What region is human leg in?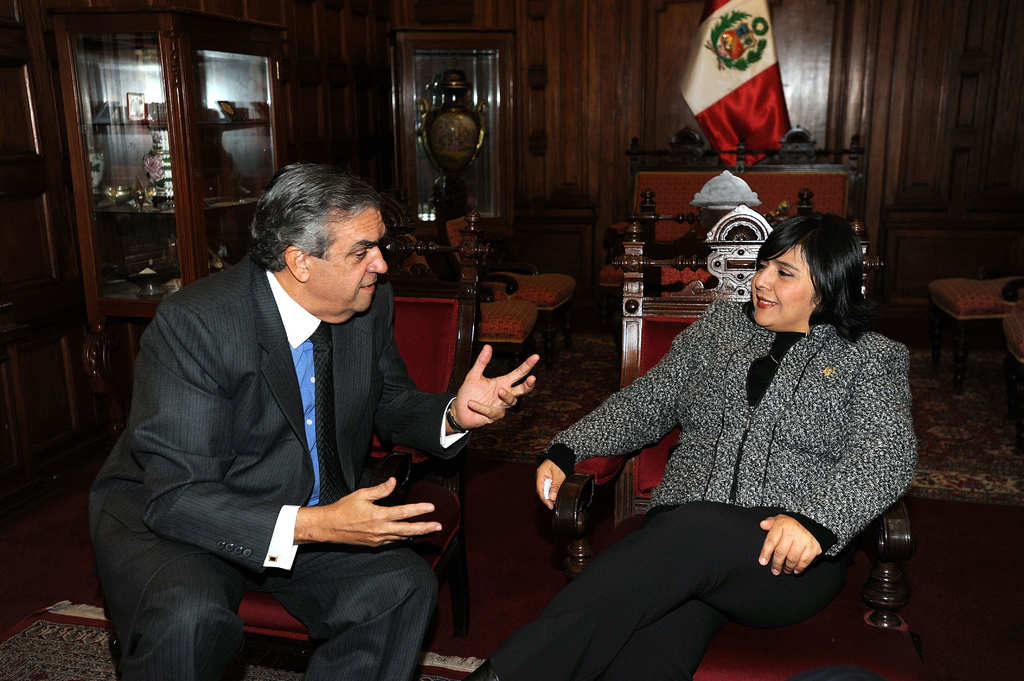
select_region(108, 515, 243, 677).
